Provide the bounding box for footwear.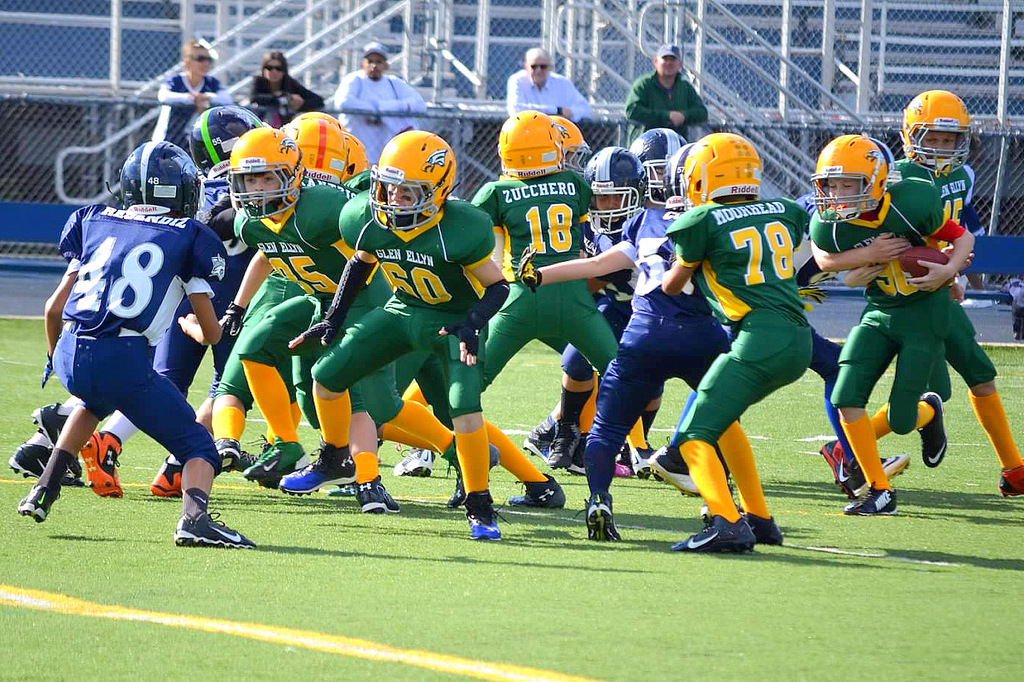
553,419,582,471.
